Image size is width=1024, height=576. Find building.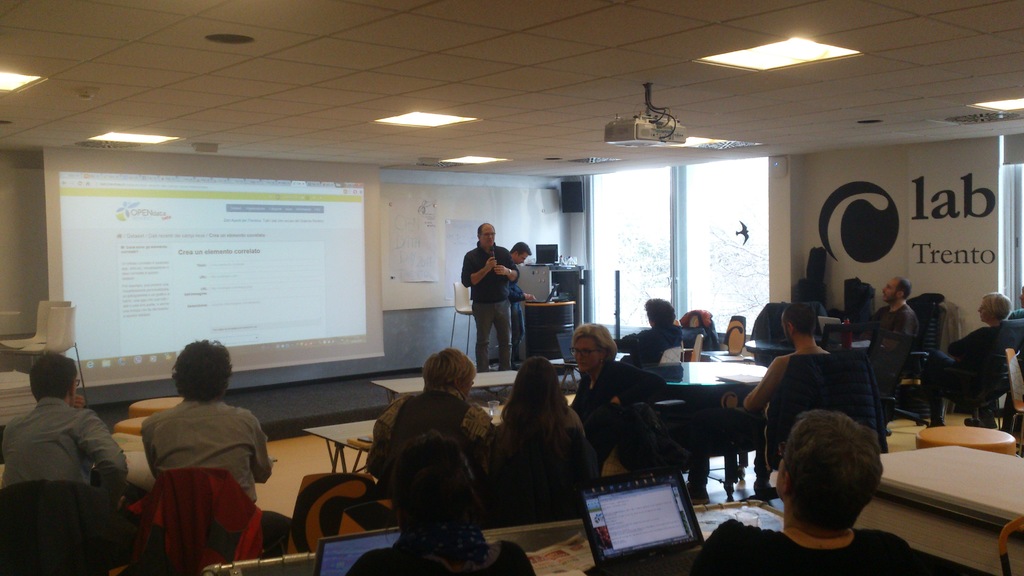
Rect(0, 0, 1023, 575).
